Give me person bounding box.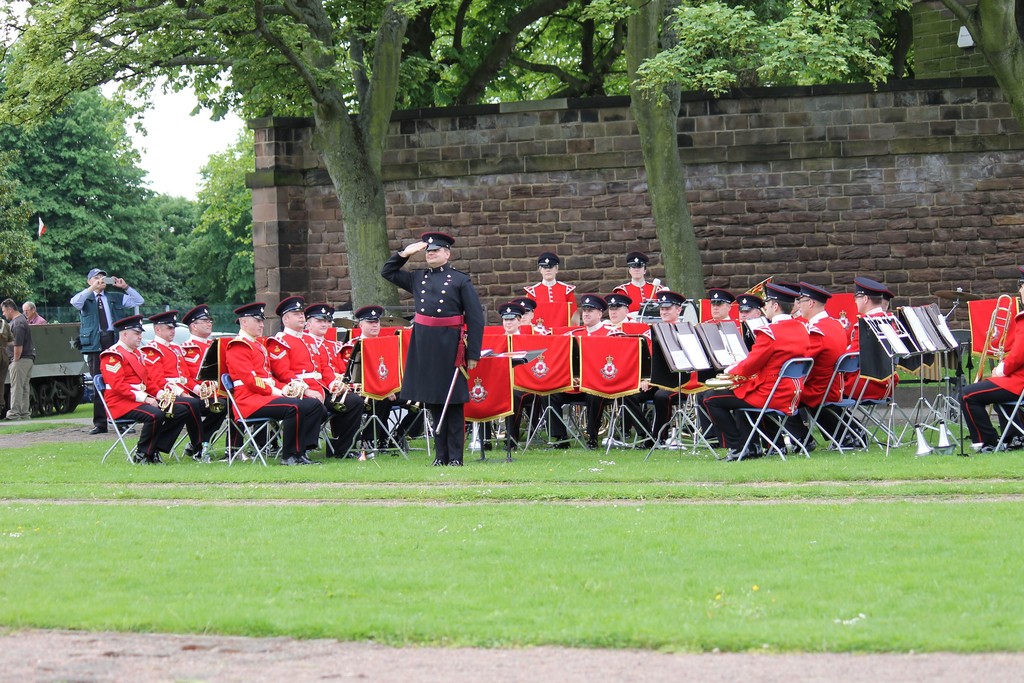
locate(692, 278, 817, 459).
